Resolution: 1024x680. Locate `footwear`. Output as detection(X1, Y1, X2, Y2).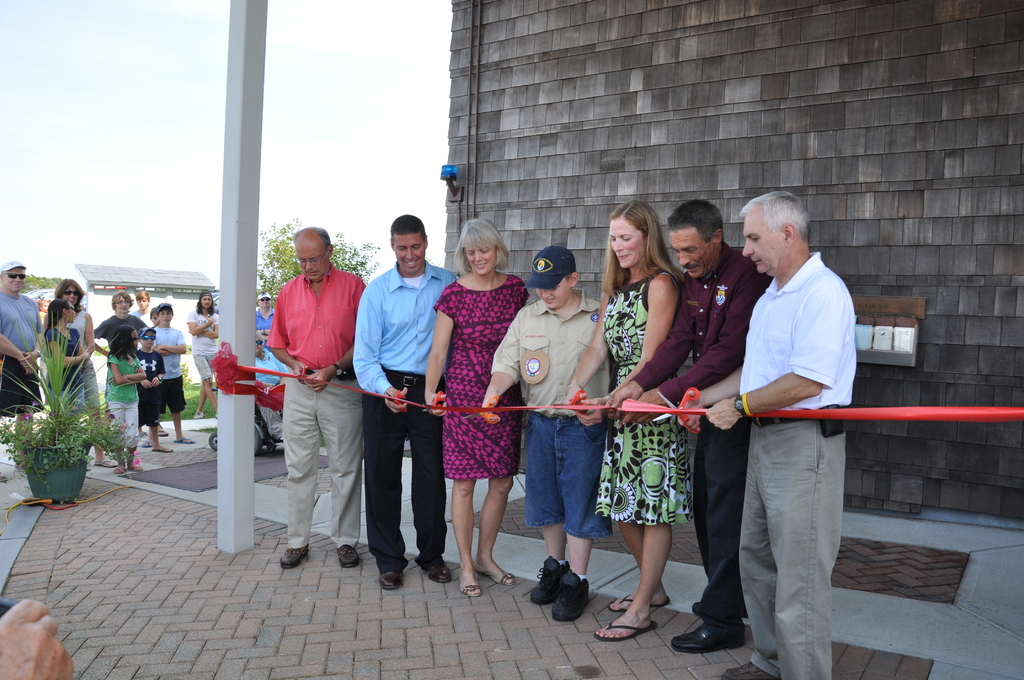
detection(722, 659, 774, 679).
